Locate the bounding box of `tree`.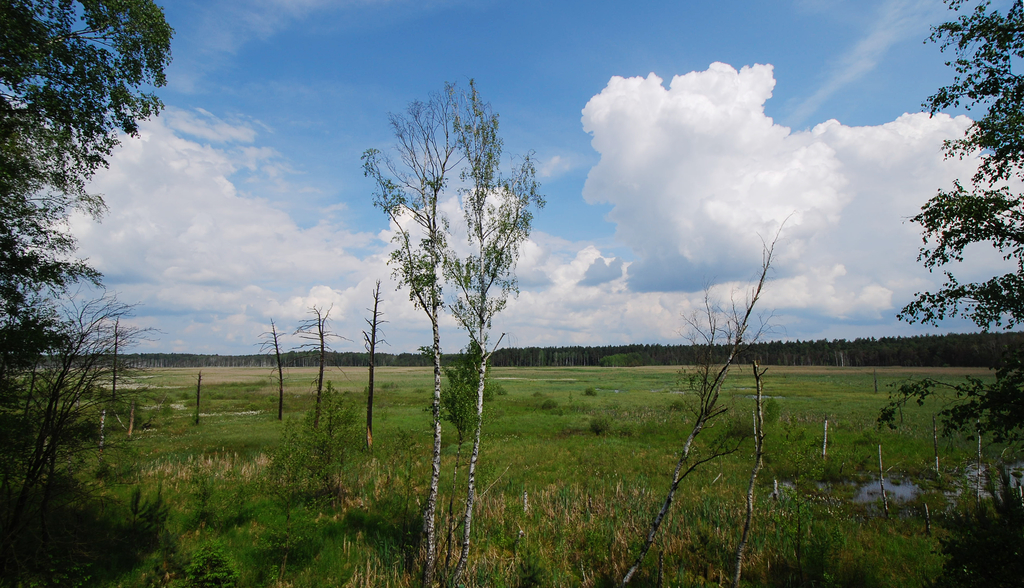
Bounding box: l=610, t=207, r=787, b=587.
